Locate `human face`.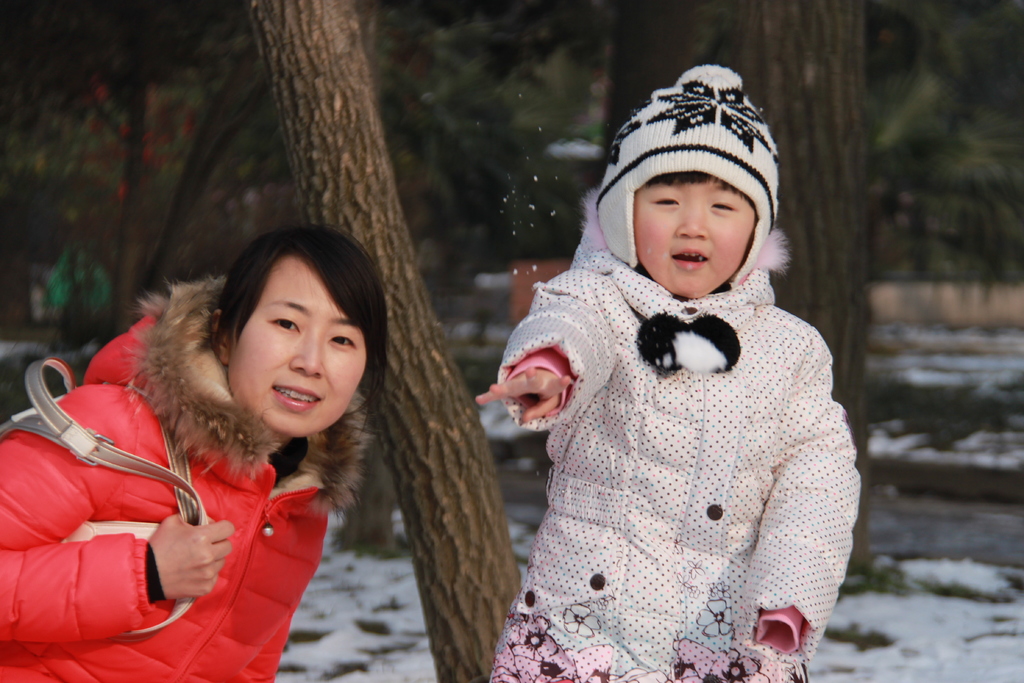
Bounding box: (632, 181, 758, 298).
